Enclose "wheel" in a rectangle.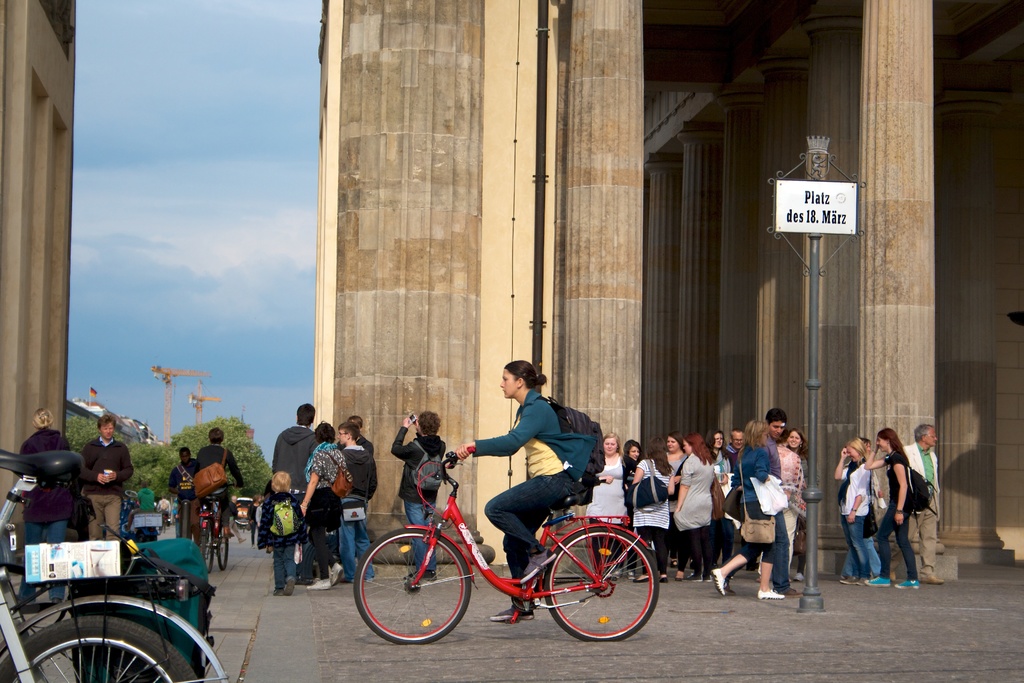
354 523 468 643.
